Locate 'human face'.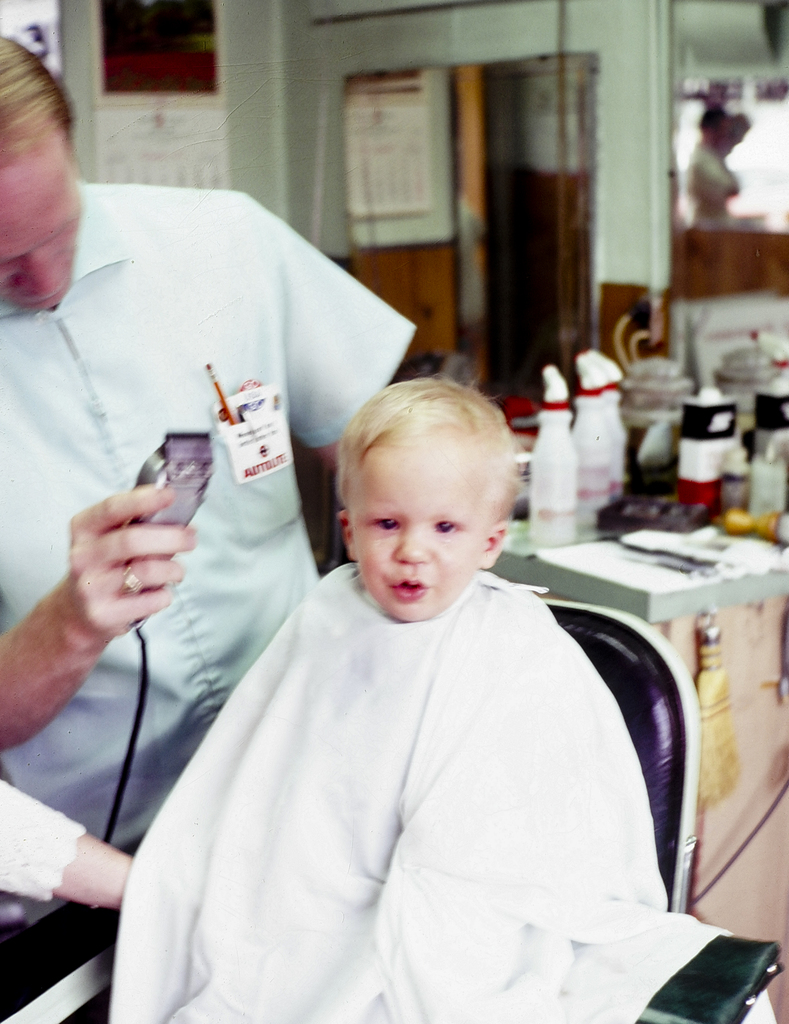
Bounding box: 345/430/485/626.
